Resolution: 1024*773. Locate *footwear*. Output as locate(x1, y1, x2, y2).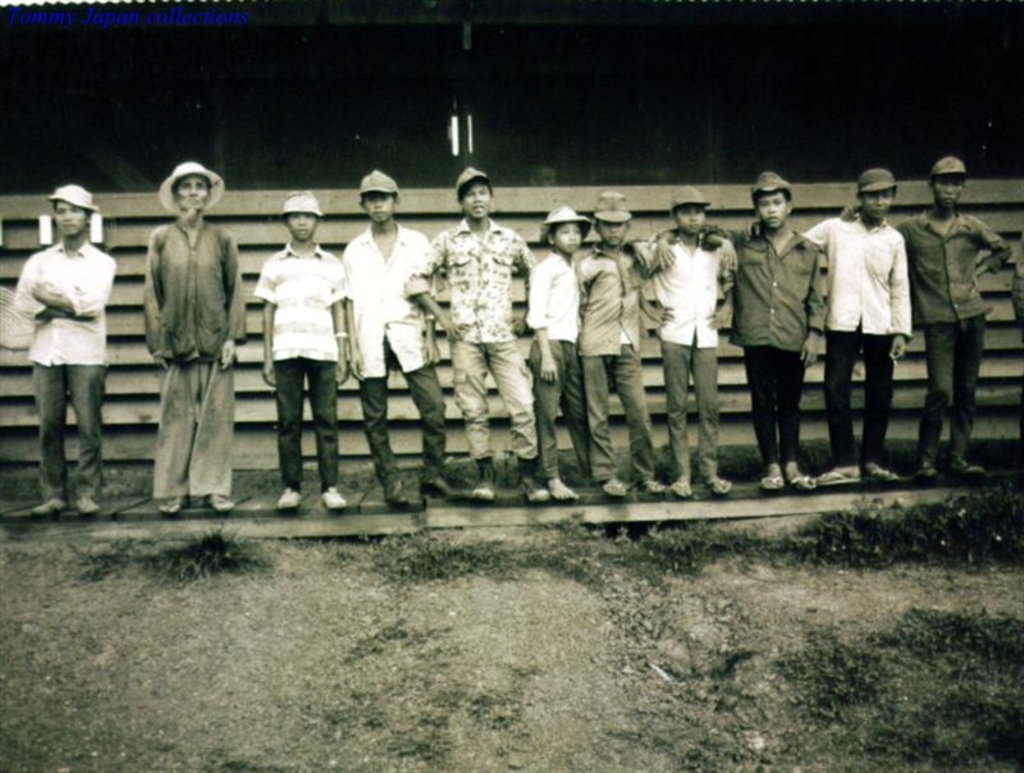
locate(524, 485, 549, 498).
